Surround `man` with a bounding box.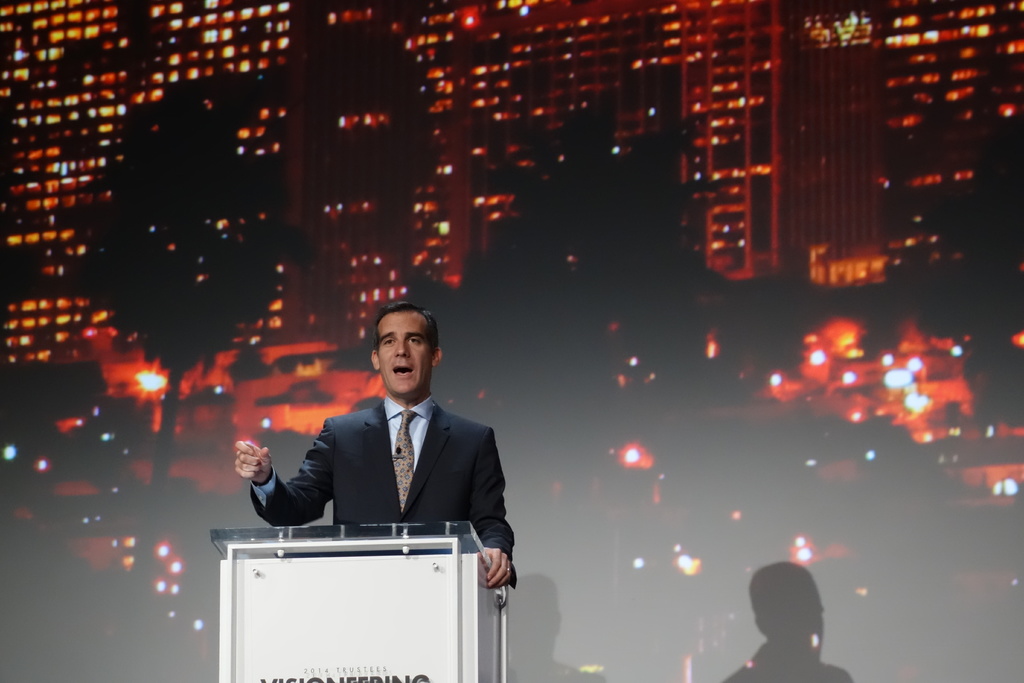
[247,321,522,595].
